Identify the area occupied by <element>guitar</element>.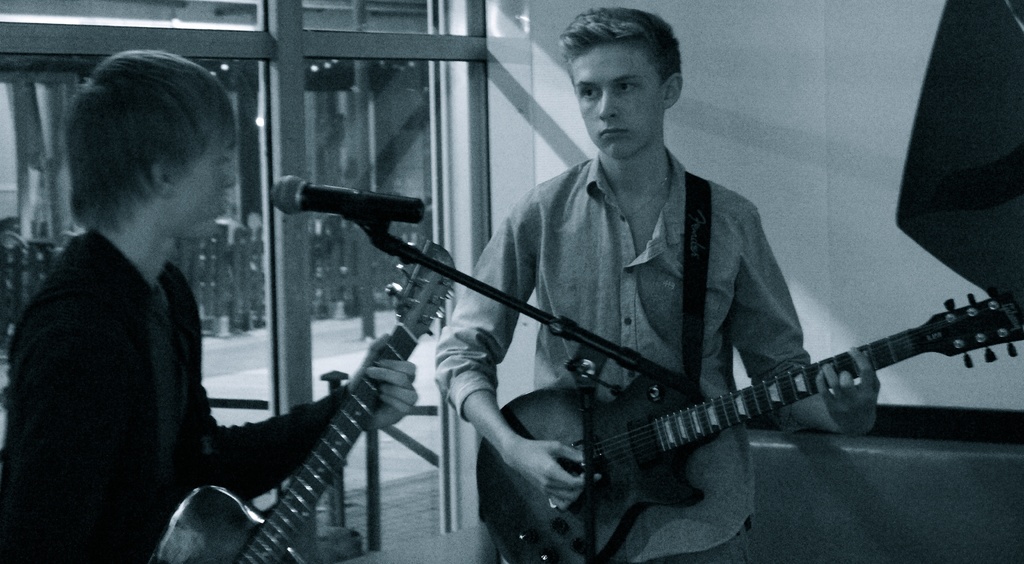
Area: left=150, top=235, right=457, bottom=563.
